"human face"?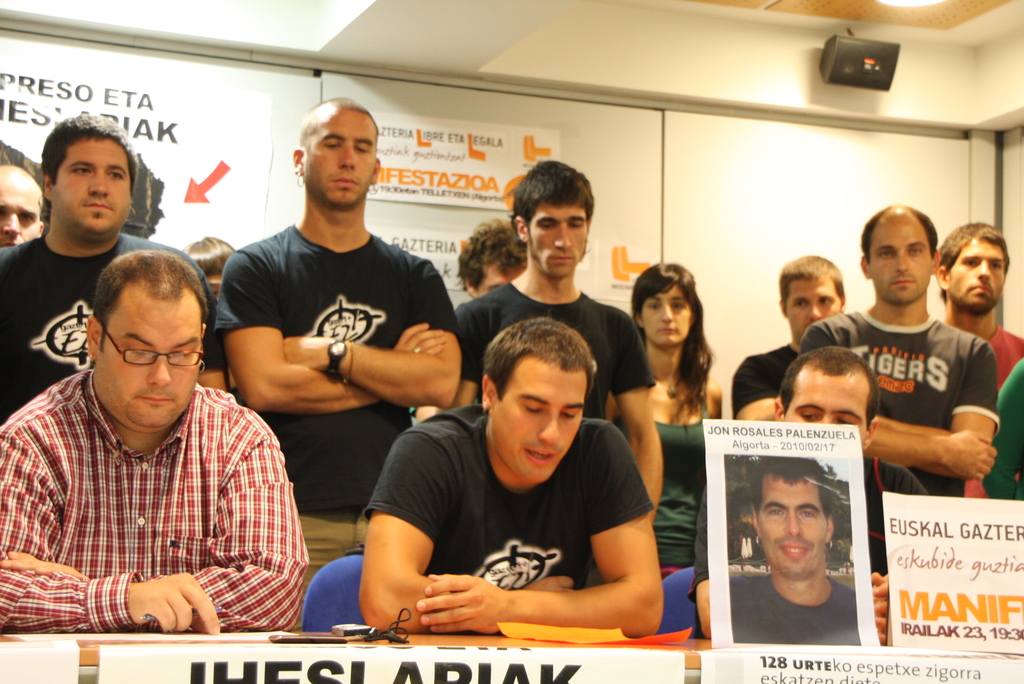
{"left": 470, "top": 263, "right": 525, "bottom": 300}
